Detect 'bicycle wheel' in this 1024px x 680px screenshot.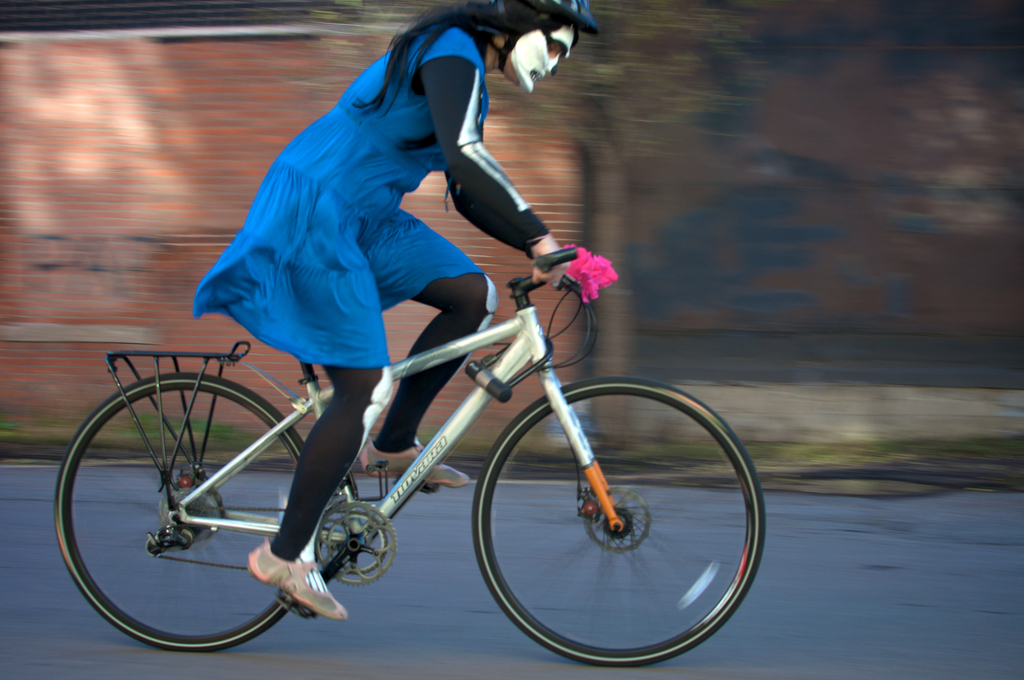
Detection: bbox=(36, 367, 343, 656).
